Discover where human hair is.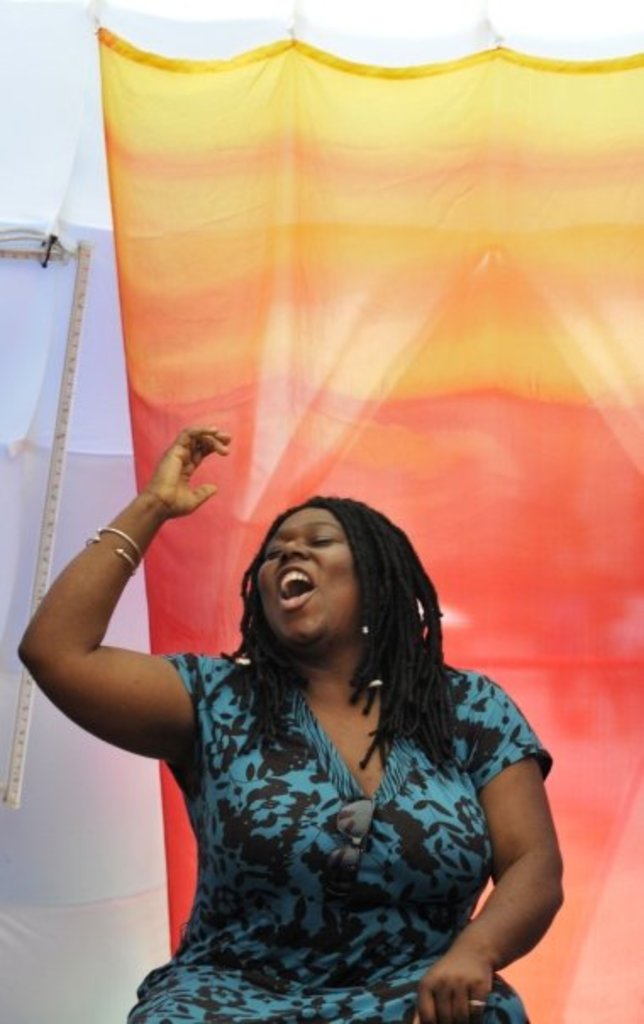
Discovered at <bbox>222, 483, 451, 793</bbox>.
